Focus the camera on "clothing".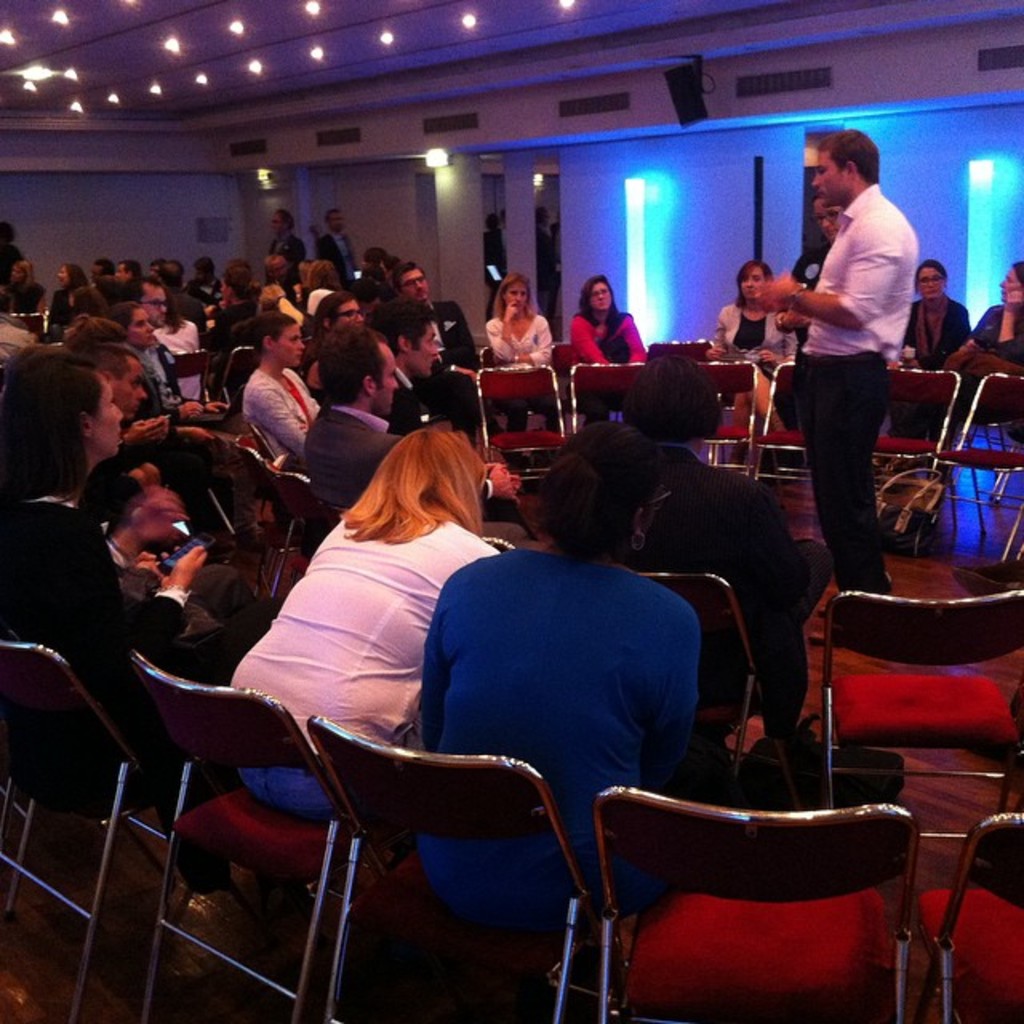
Focus region: box(899, 285, 979, 432).
